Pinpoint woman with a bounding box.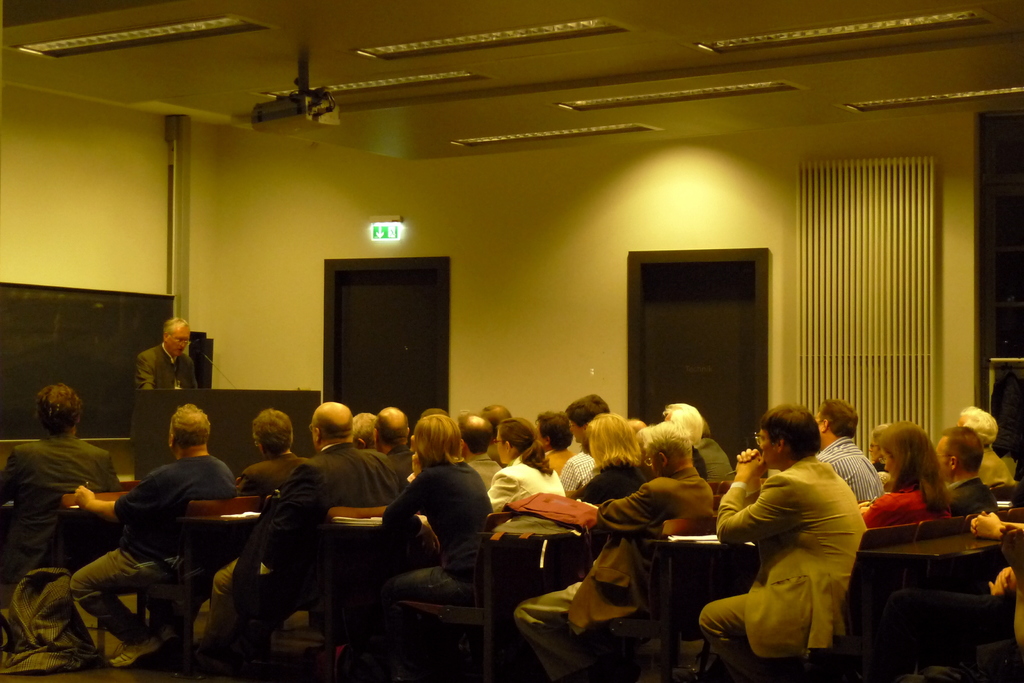
566/410/644/503.
